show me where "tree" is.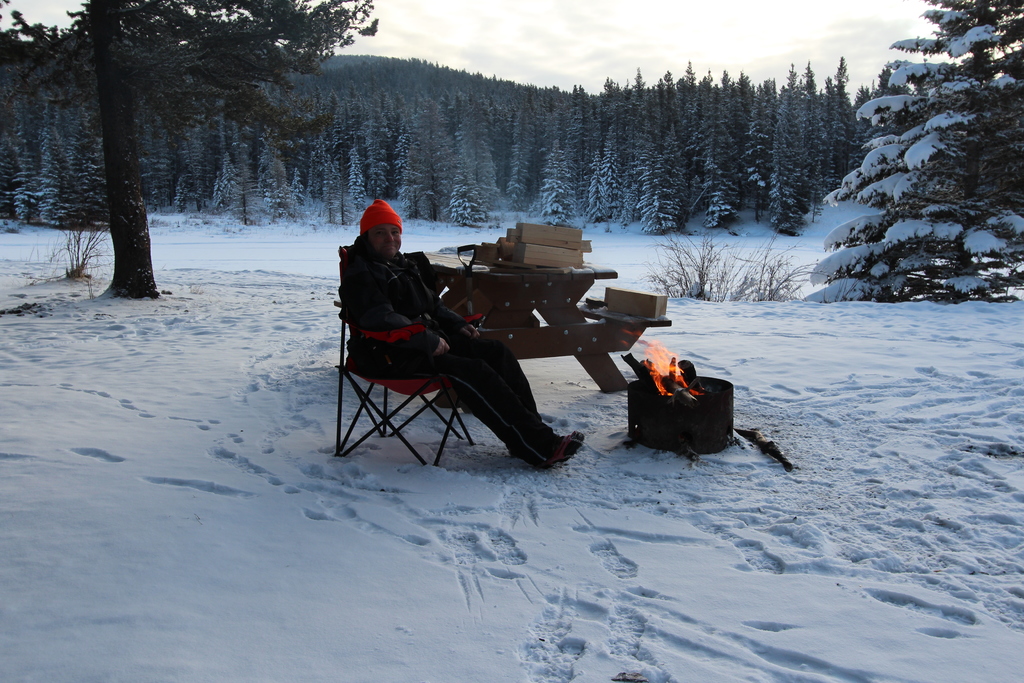
"tree" is at [left=150, top=81, right=214, bottom=199].
